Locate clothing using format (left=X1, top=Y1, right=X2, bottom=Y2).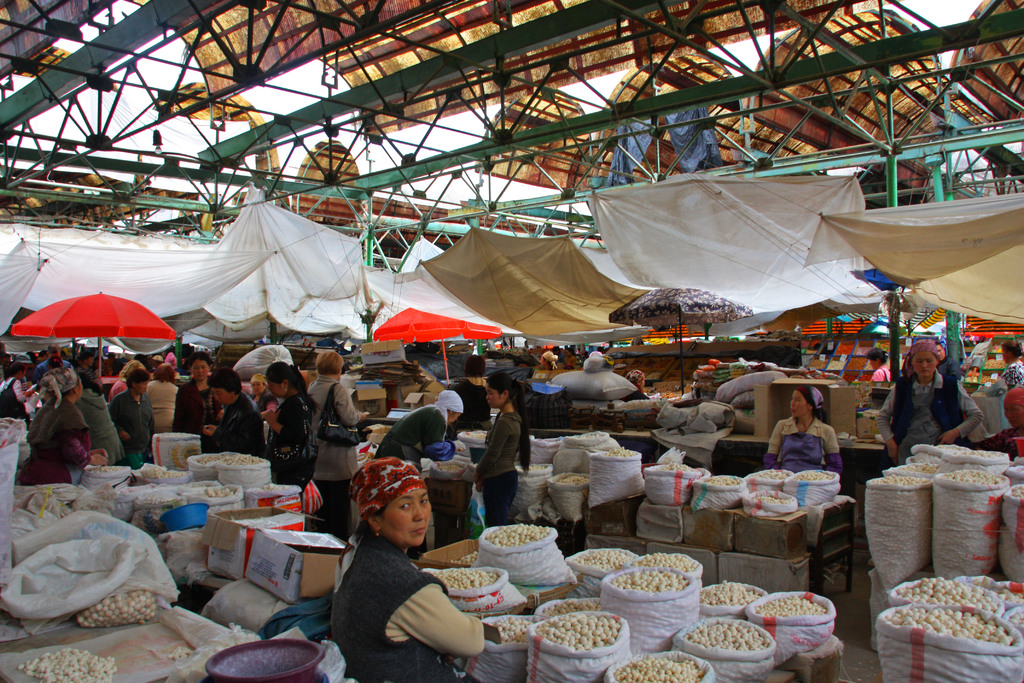
(left=474, top=406, right=524, bottom=522).
